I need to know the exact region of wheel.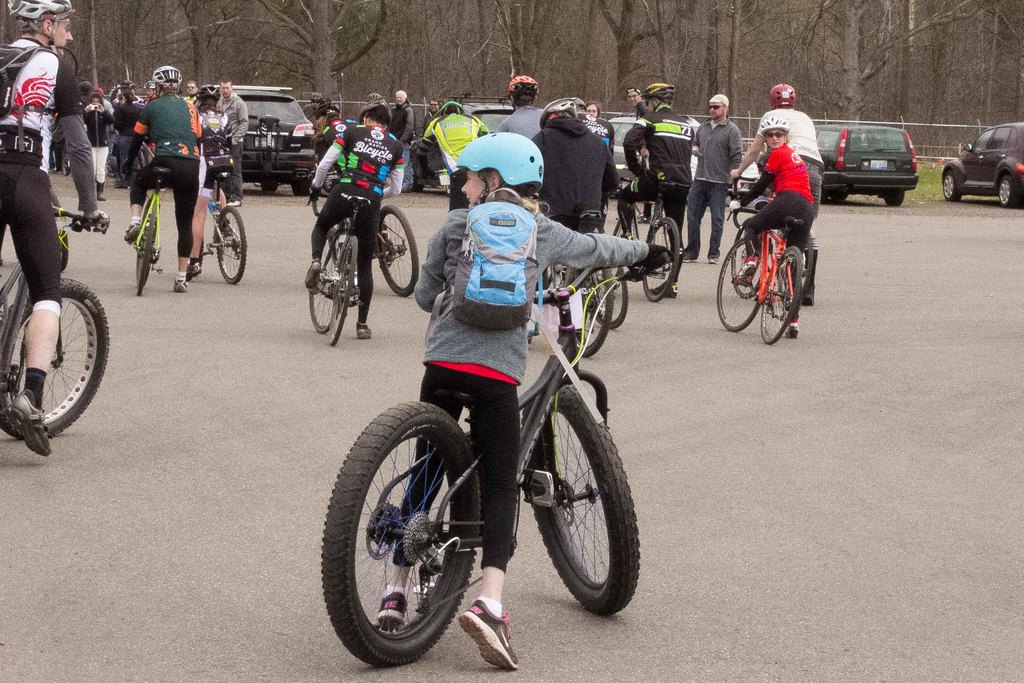
Region: <box>378,206,420,298</box>.
